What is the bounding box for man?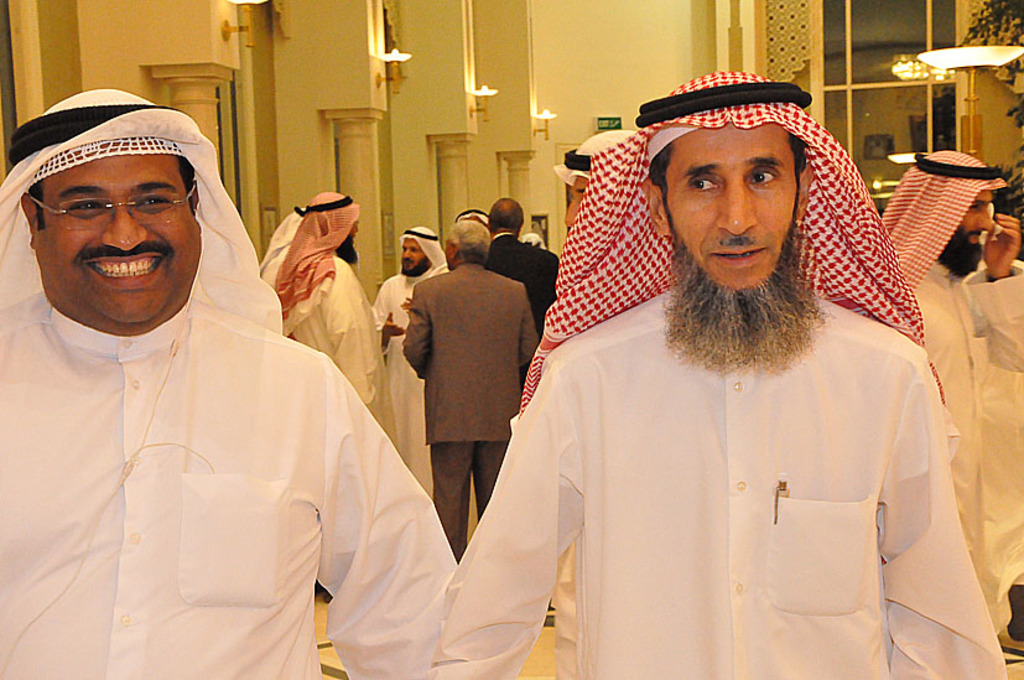
<region>0, 90, 457, 679</region>.
